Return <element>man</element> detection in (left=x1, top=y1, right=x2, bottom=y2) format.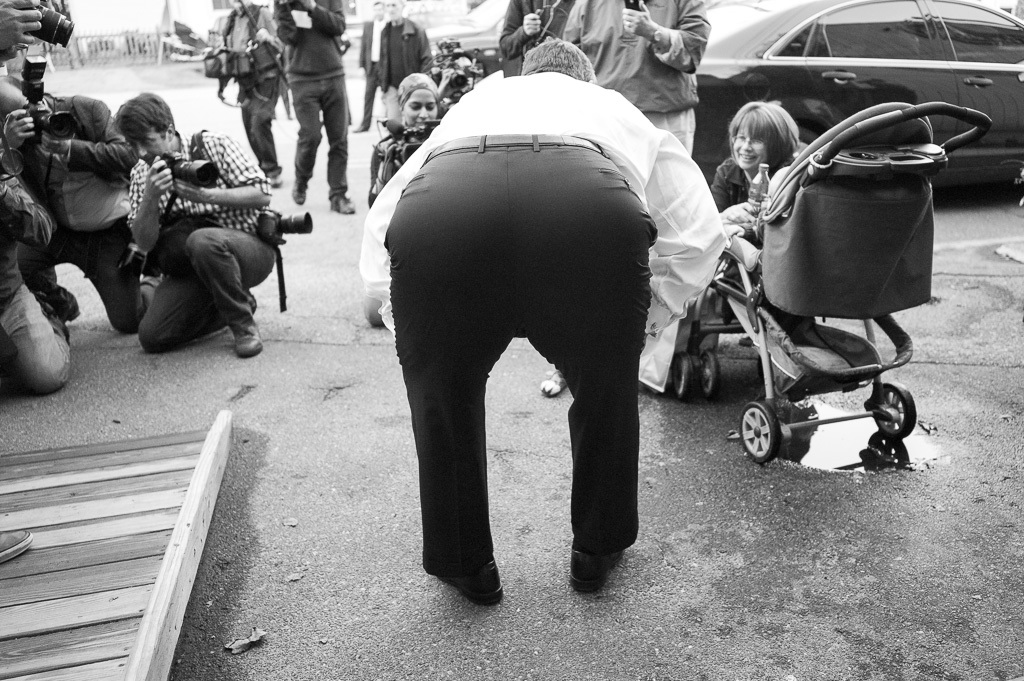
(left=277, top=0, right=355, bottom=213).
